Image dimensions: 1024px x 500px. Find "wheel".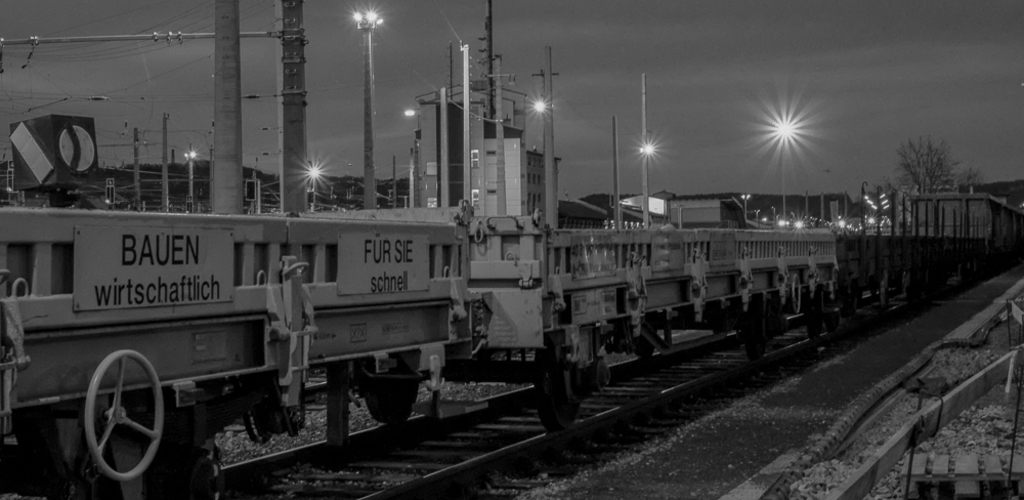
rect(805, 295, 824, 349).
